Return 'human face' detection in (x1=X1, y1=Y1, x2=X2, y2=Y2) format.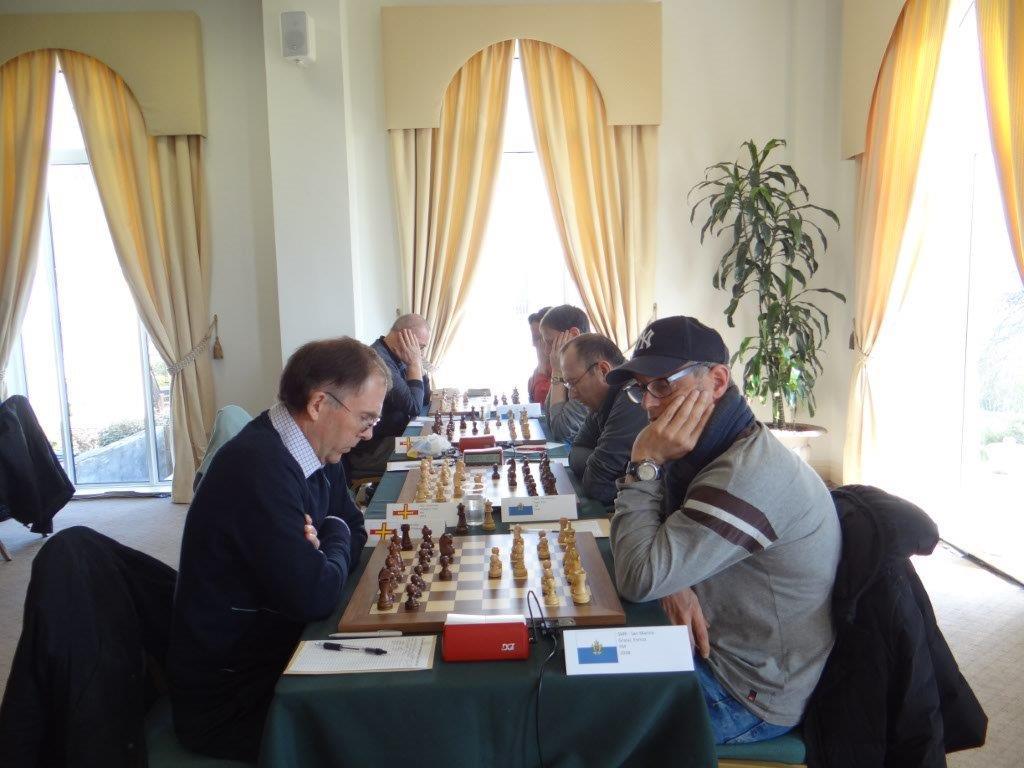
(x1=636, y1=365, x2=722, y2=419).
